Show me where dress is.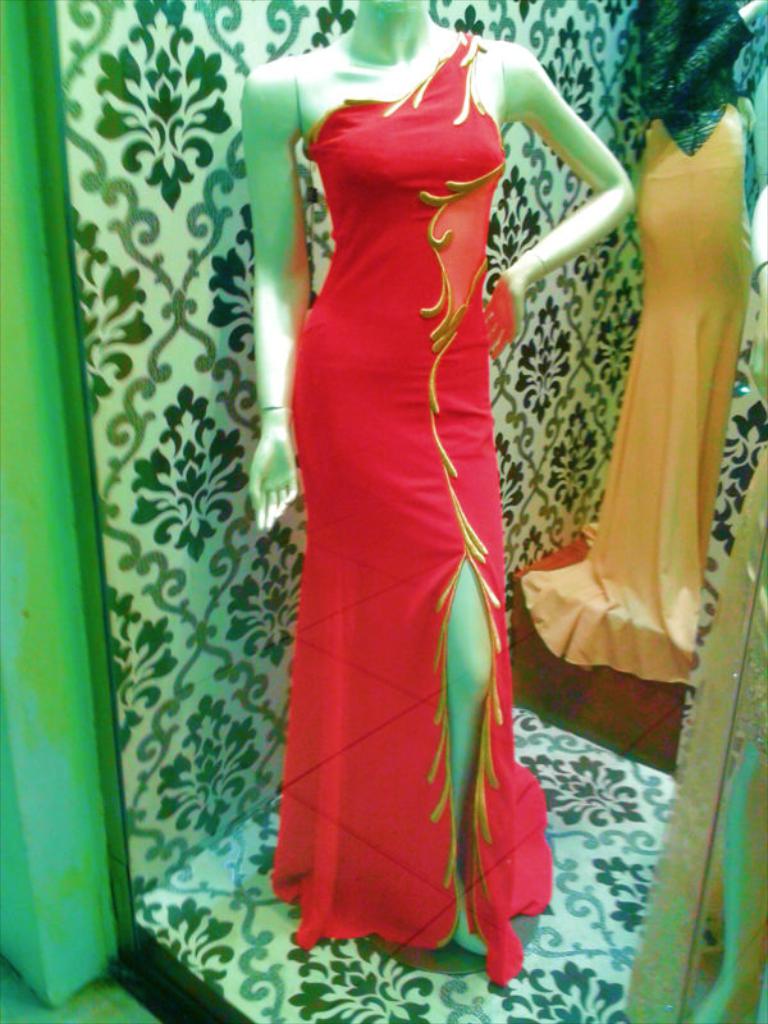
dress is at [x1=269, y1=29, x2=552, y2=989].
